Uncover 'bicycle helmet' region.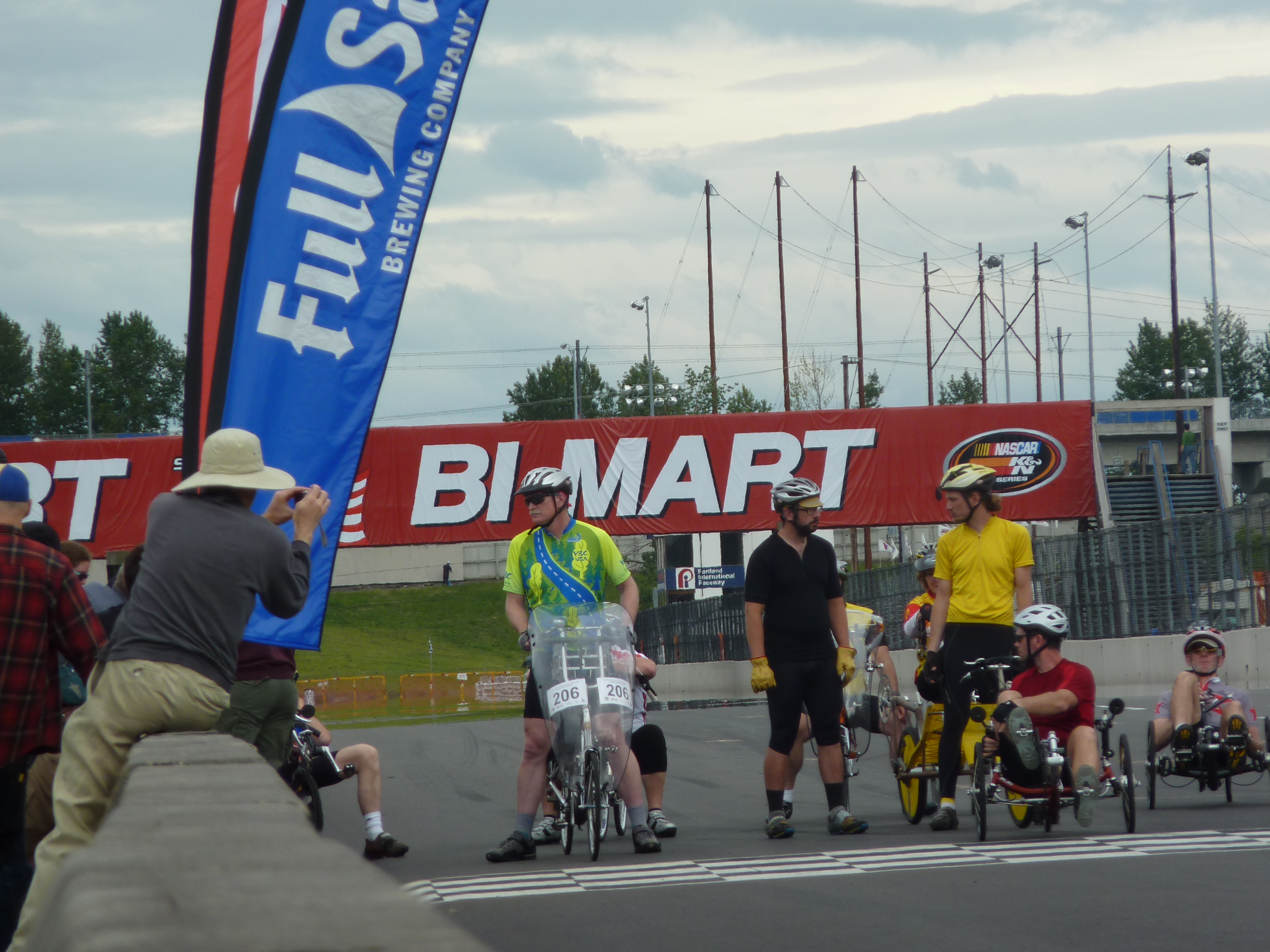
Uncovered: l=357, t=208, r=371, b=233.
